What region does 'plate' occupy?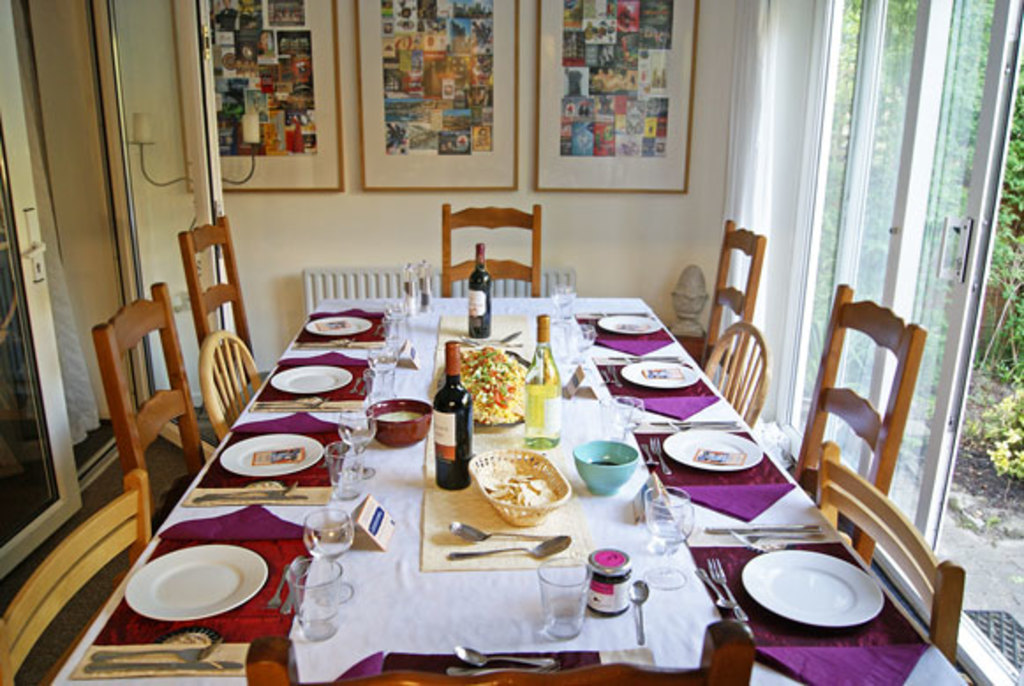
125/541/273/621.
